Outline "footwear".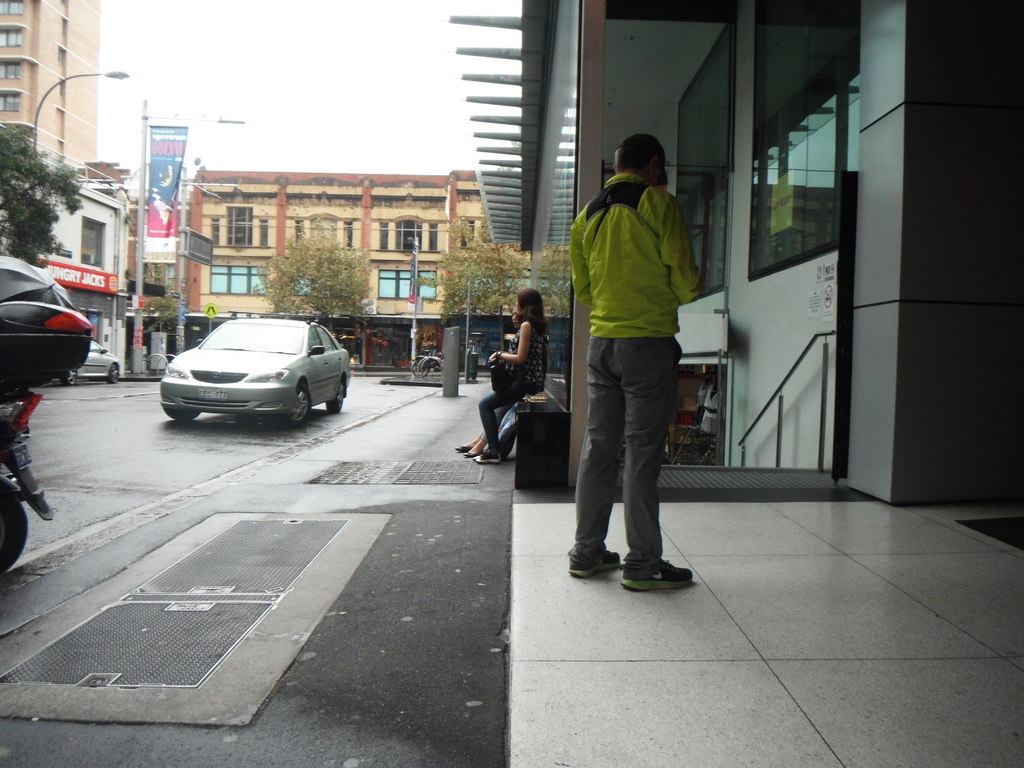
Outline: Rect(619, 561, 692, 591).
